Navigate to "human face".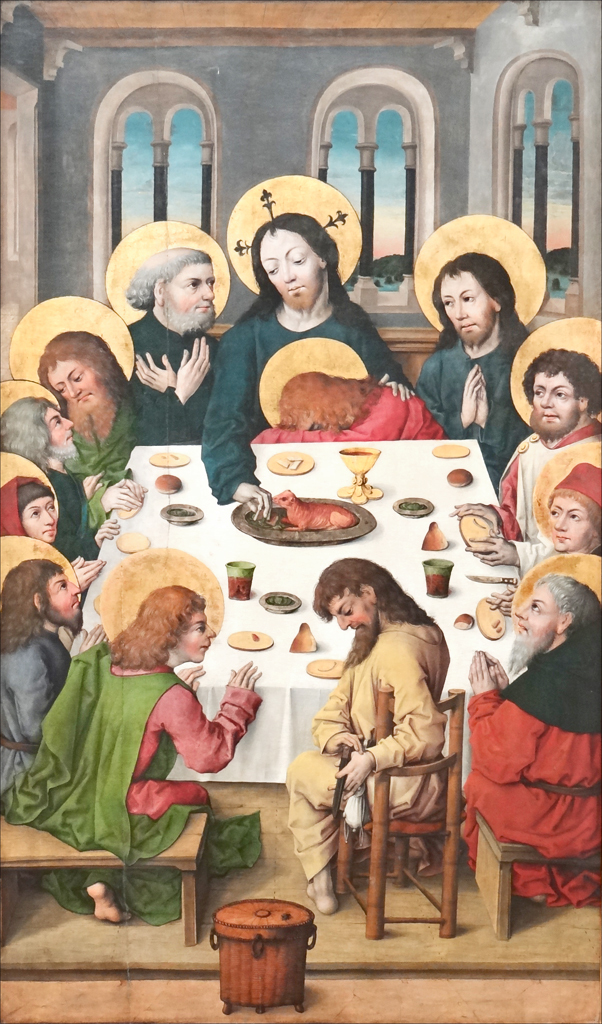
Navigation target: pyautogui.locateOnScreen(551, 496, 587, 539).
